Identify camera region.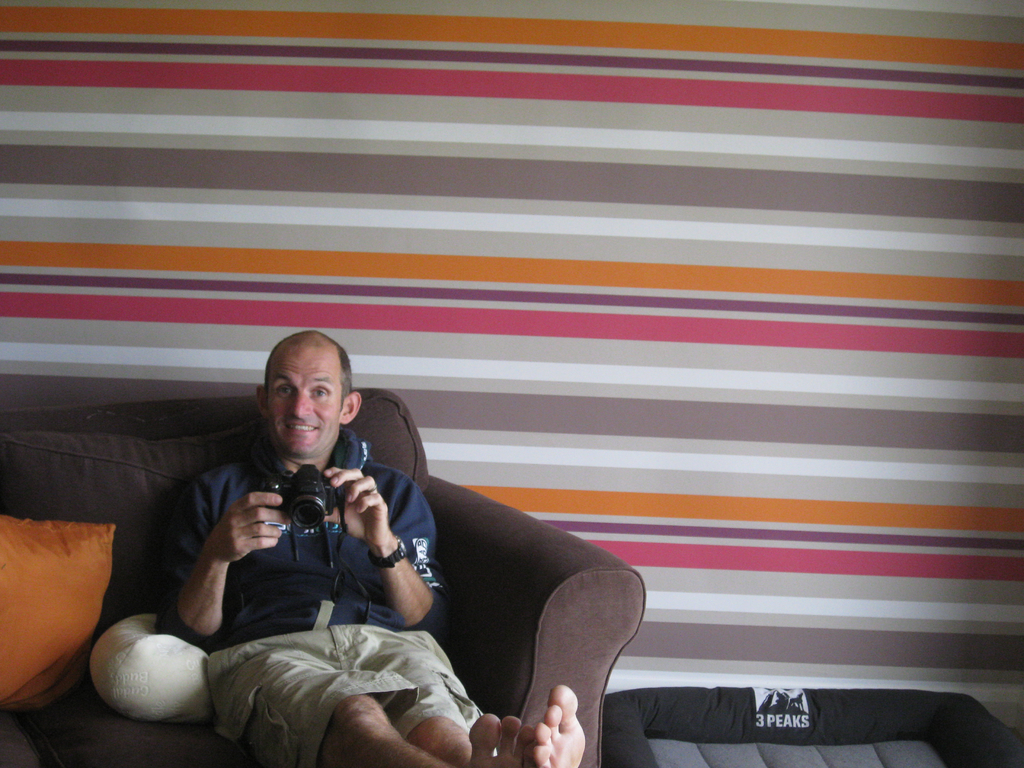
Region: x1=259, y1=465, x2=342, y2=534.
